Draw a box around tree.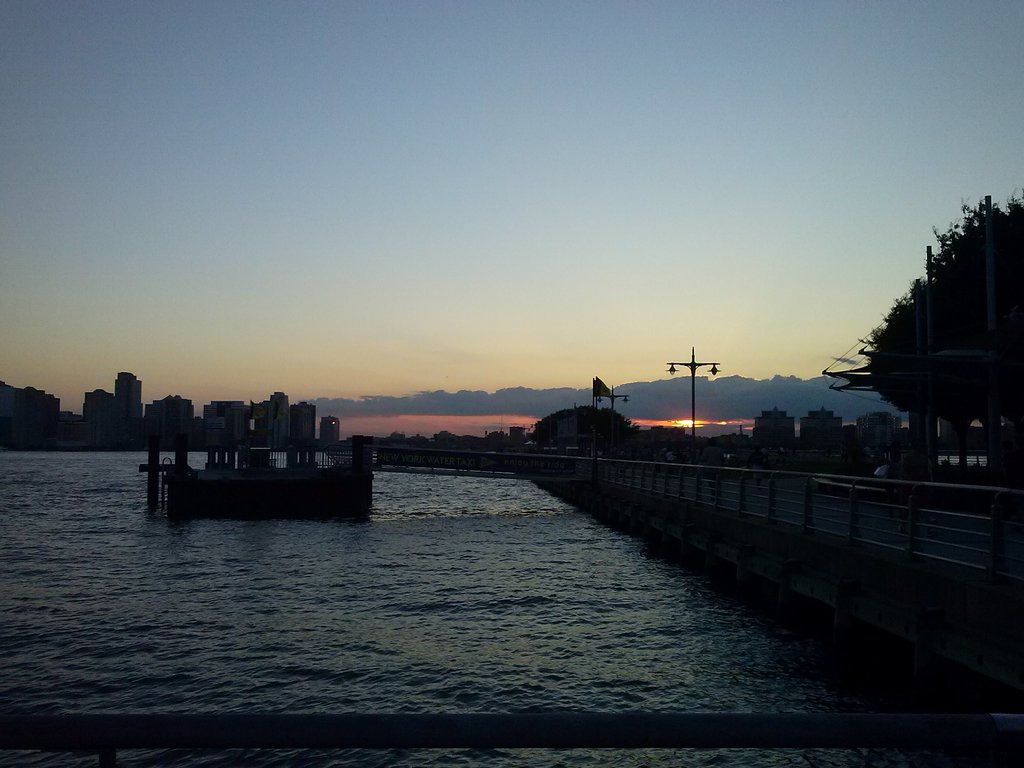
box(856, 188, 1023, 466).
